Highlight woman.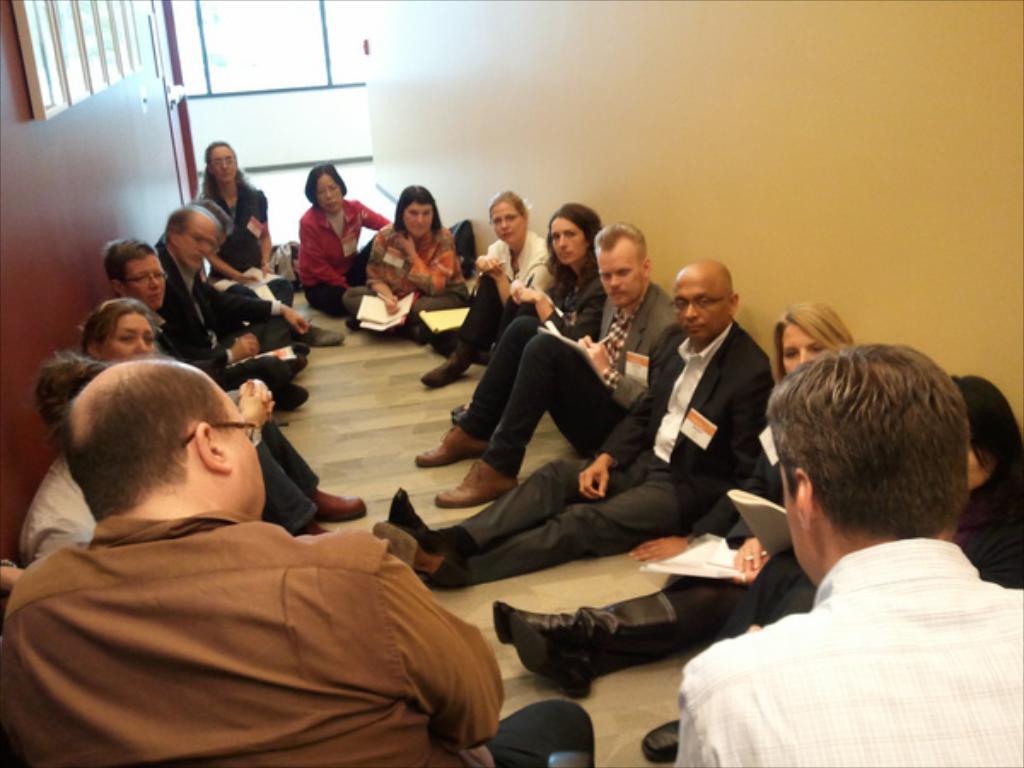
Highlighted region: x1=512, y1=198, x2=611, y2=358.
